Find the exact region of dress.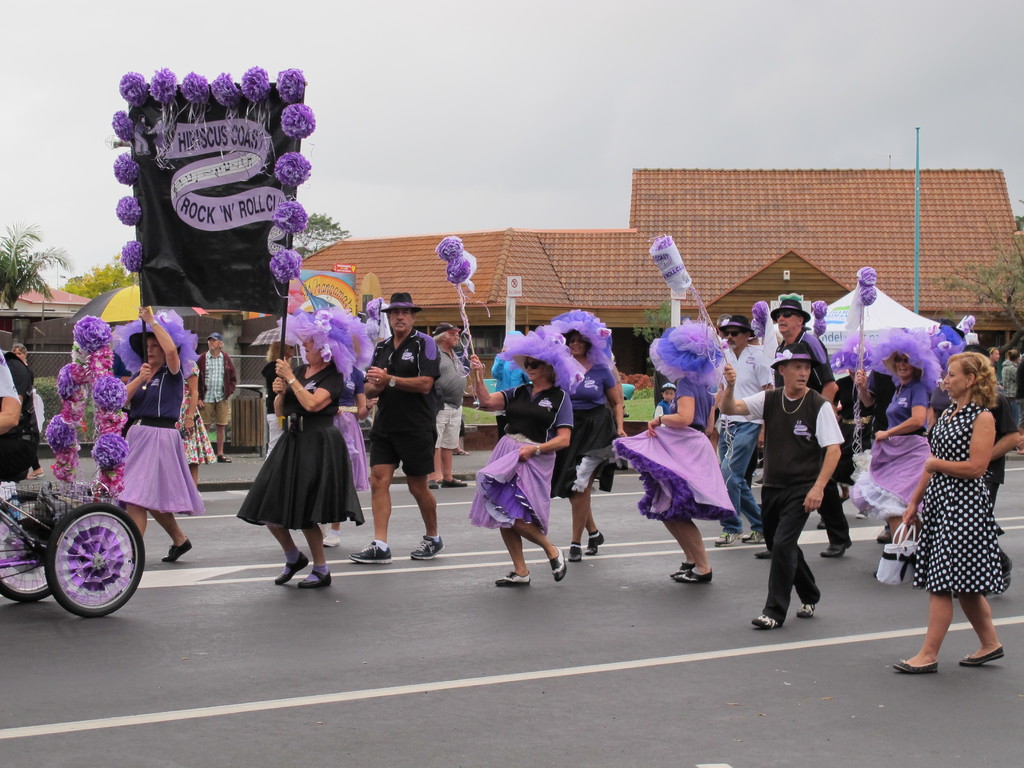
Exact region: [467,379,570,536].
